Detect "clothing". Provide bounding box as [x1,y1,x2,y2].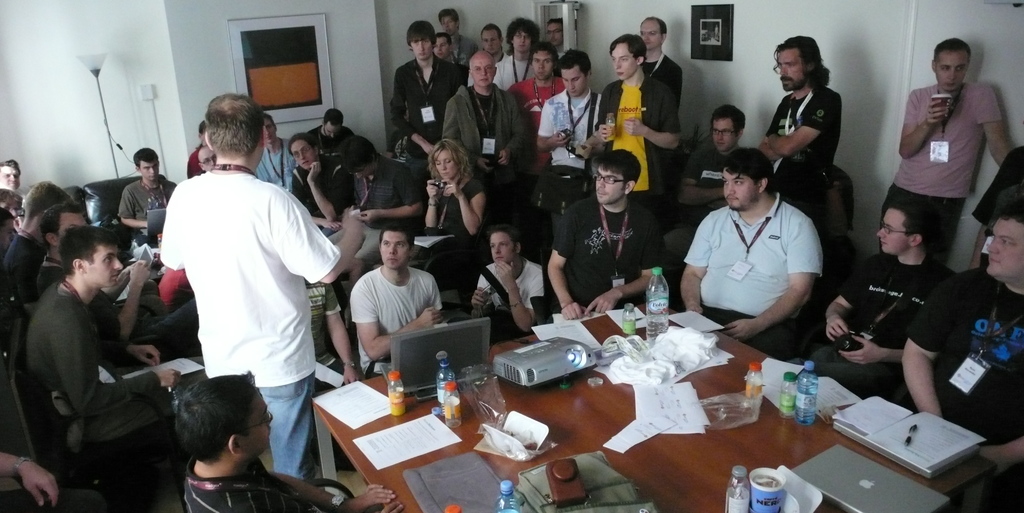
[680,188,826,345].
